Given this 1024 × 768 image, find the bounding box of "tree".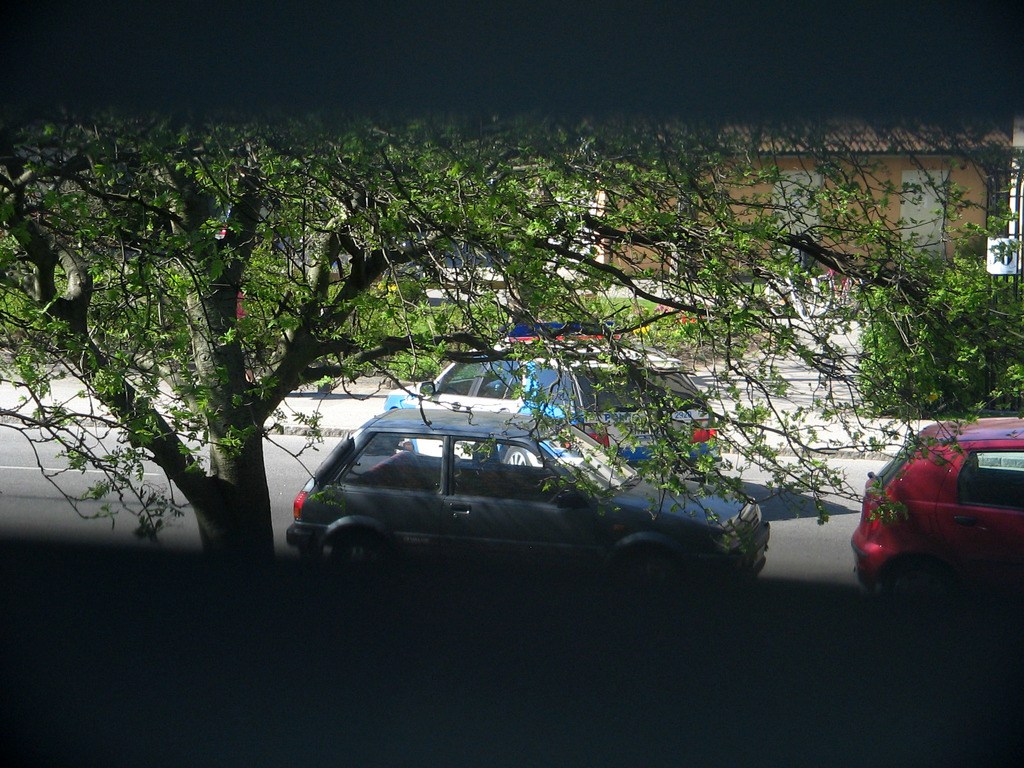
[left=0, top=51, right=983, bottom=580].
